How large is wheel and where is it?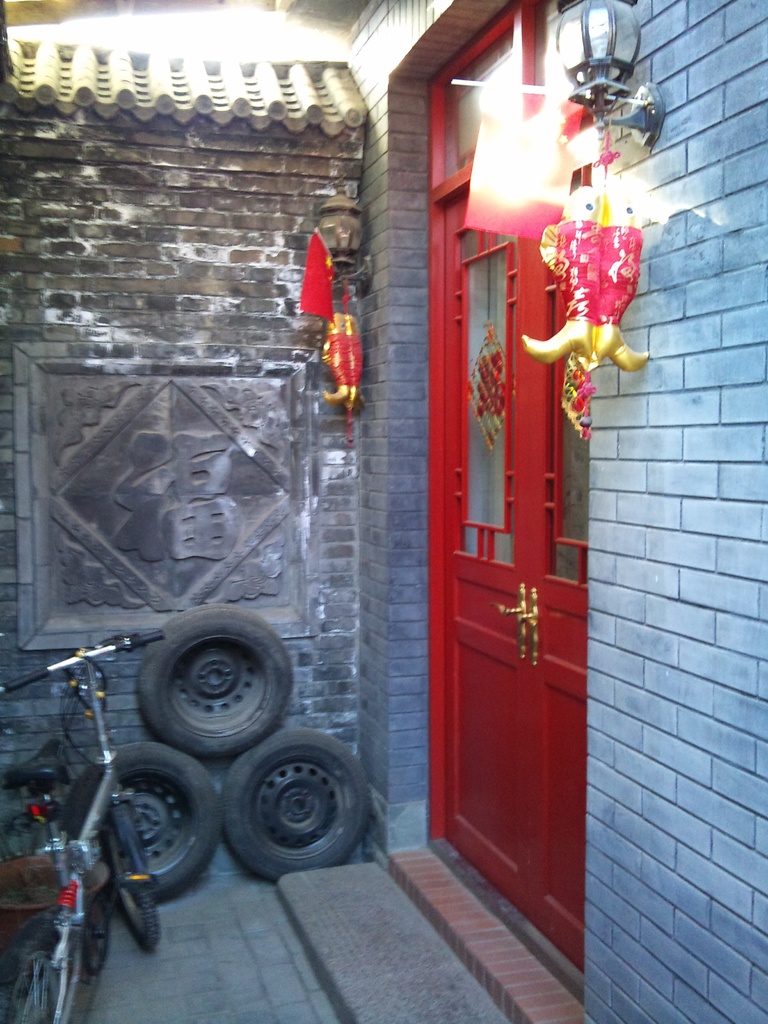
Bounding box: [61, 735, 219, 900].
